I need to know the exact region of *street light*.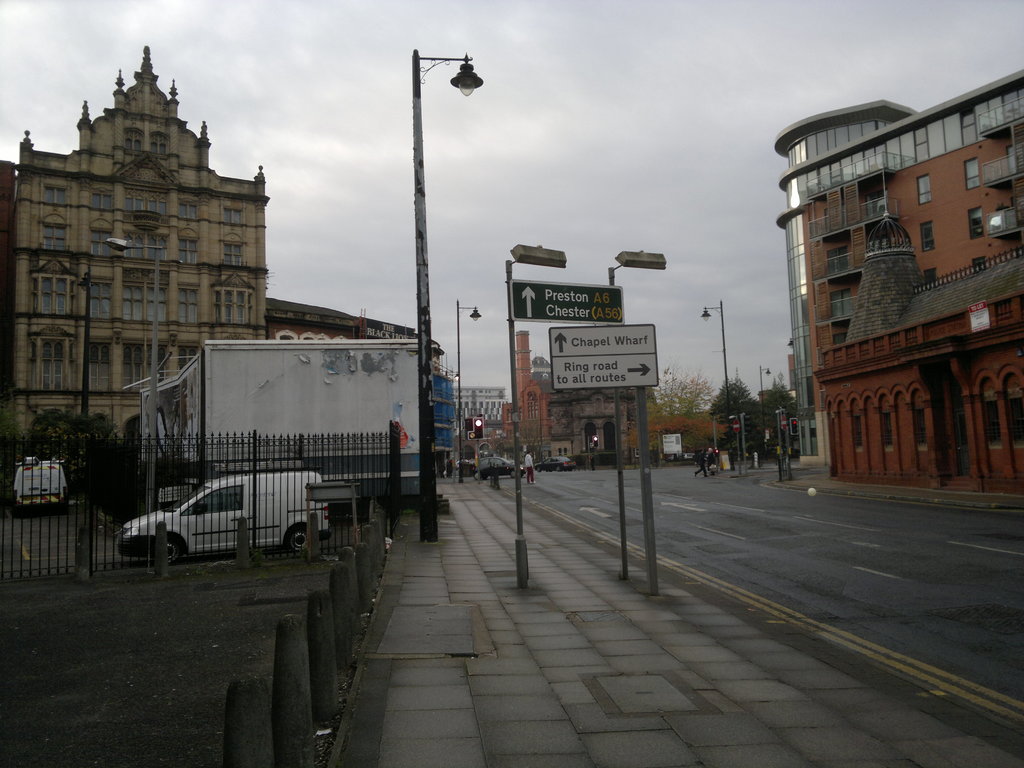
Region: (372,41,482,458).
